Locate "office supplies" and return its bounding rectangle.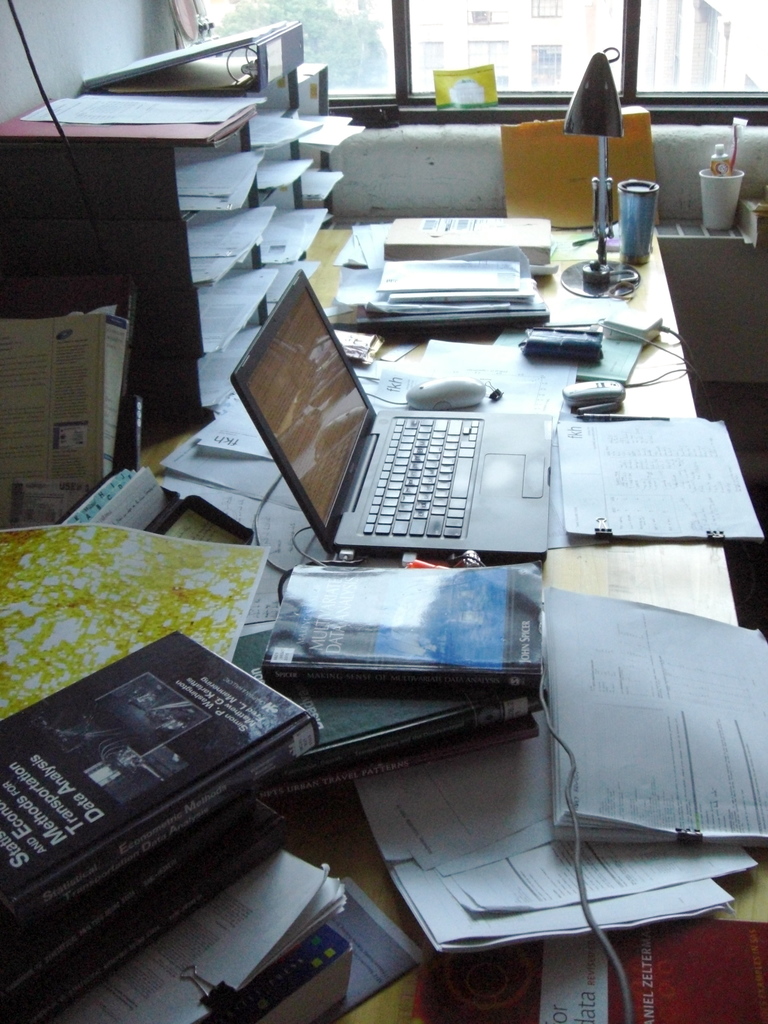
[x1=566, y1=36, x2=627, y2=138].
